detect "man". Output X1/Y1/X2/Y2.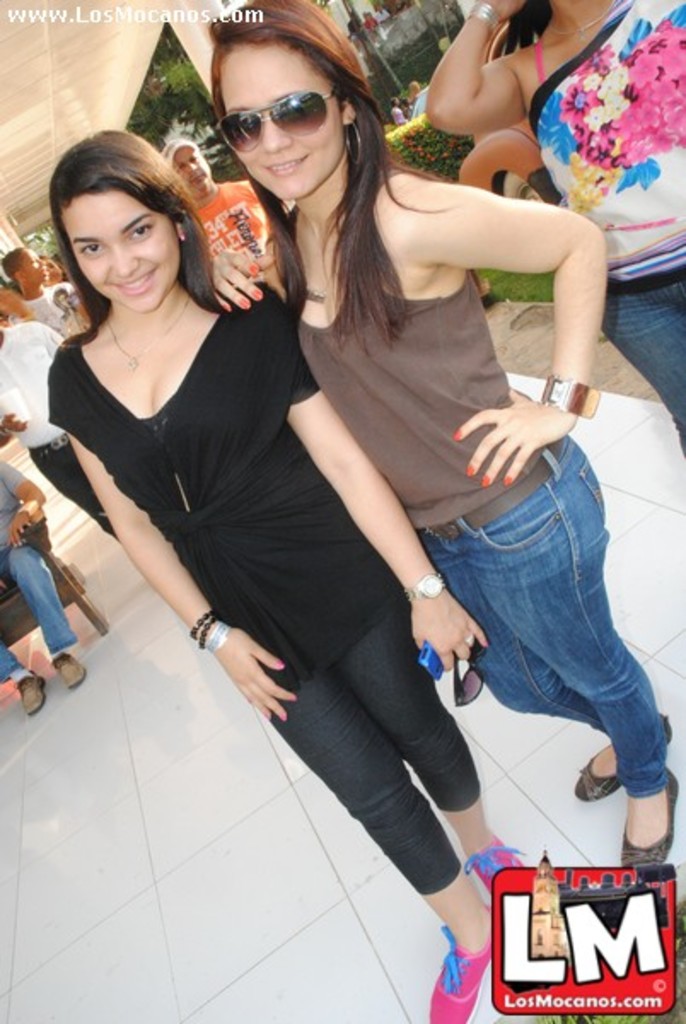
0/246/89/341.
